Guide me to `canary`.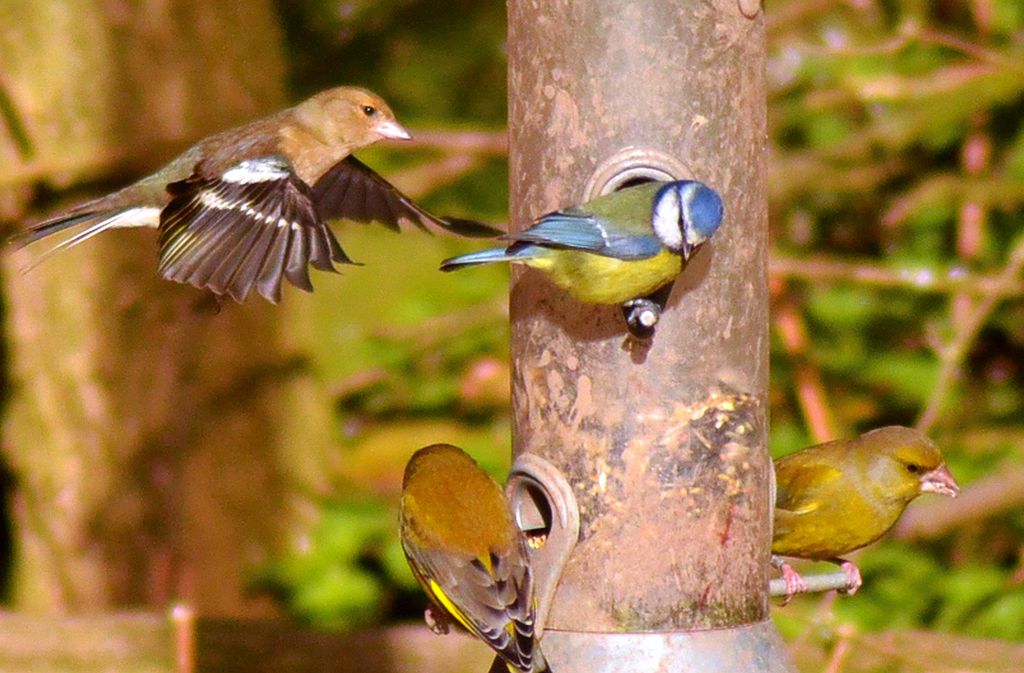
Guidance: region(776, 424, 961, 606).
